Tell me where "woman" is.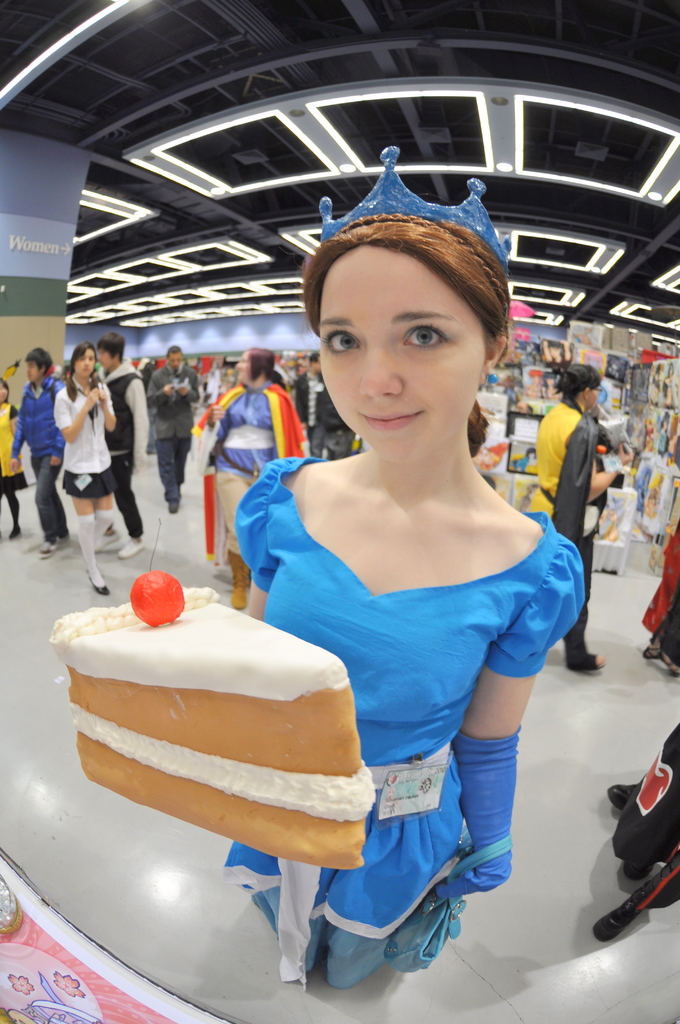
"woman" is at (x1=51, y1=342, x2=119, y2=594).
